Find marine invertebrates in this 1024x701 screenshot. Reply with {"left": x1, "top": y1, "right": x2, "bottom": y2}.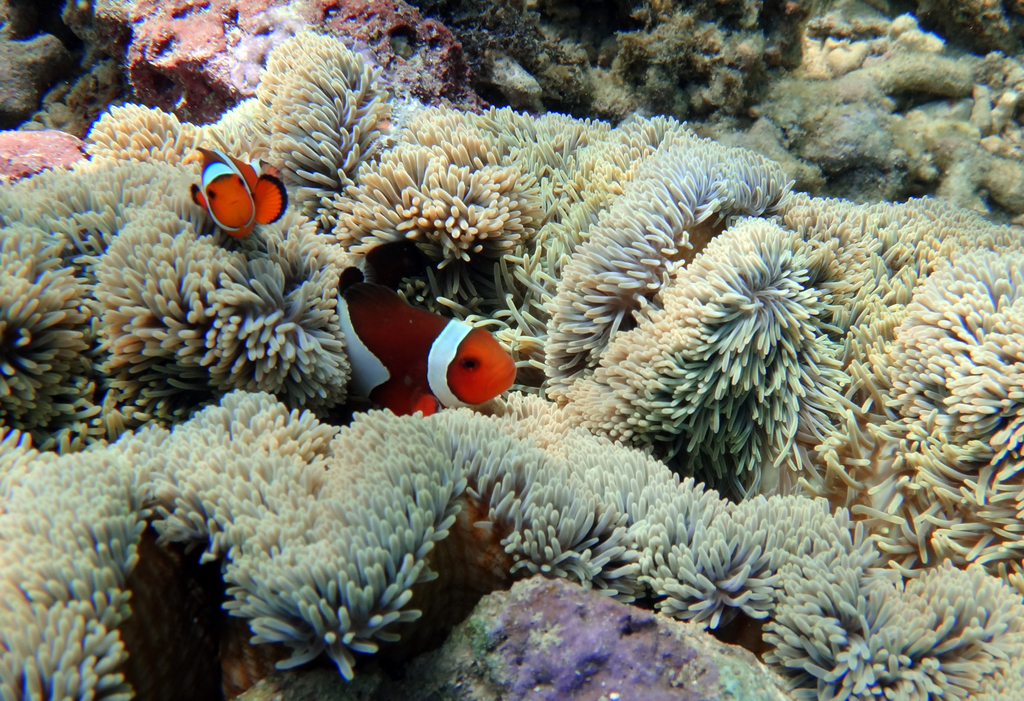
{"left": 753, "top": 509, "right": 925, "bottom": 700}.
